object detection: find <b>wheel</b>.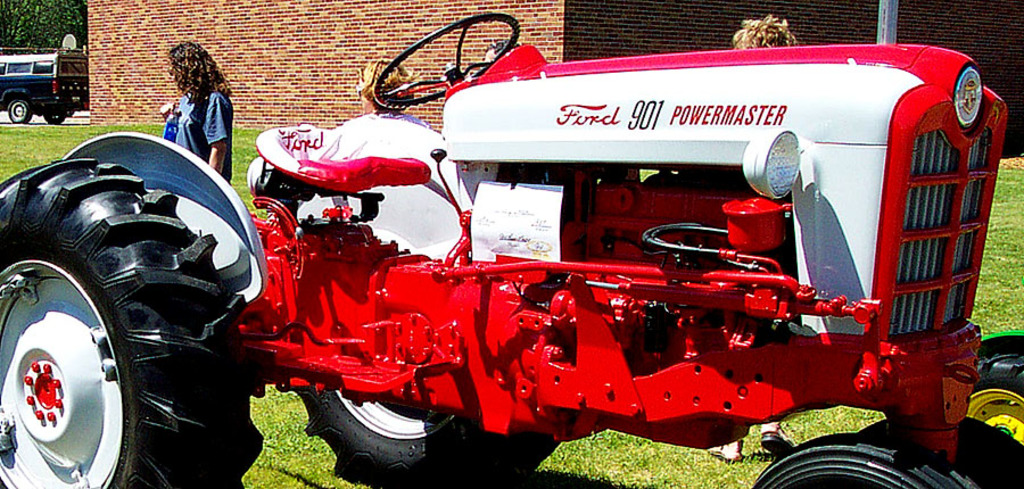
box(373, 14, 519, 109).
